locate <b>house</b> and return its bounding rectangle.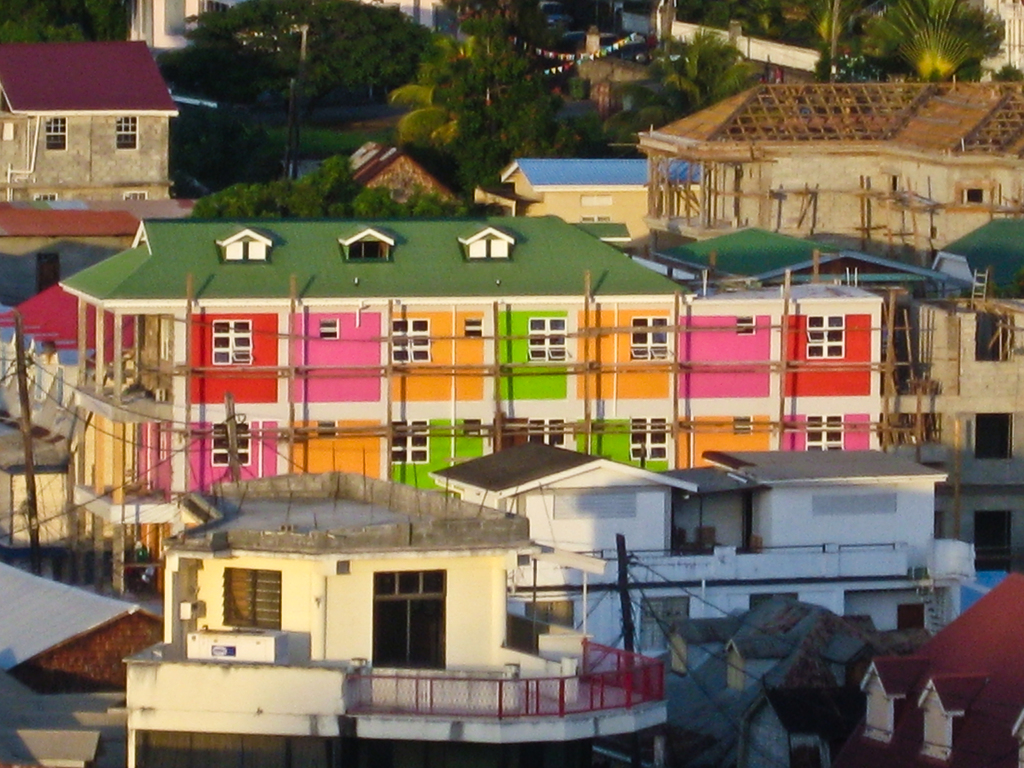
(left=0, top=561, right=163, bottom=699).
